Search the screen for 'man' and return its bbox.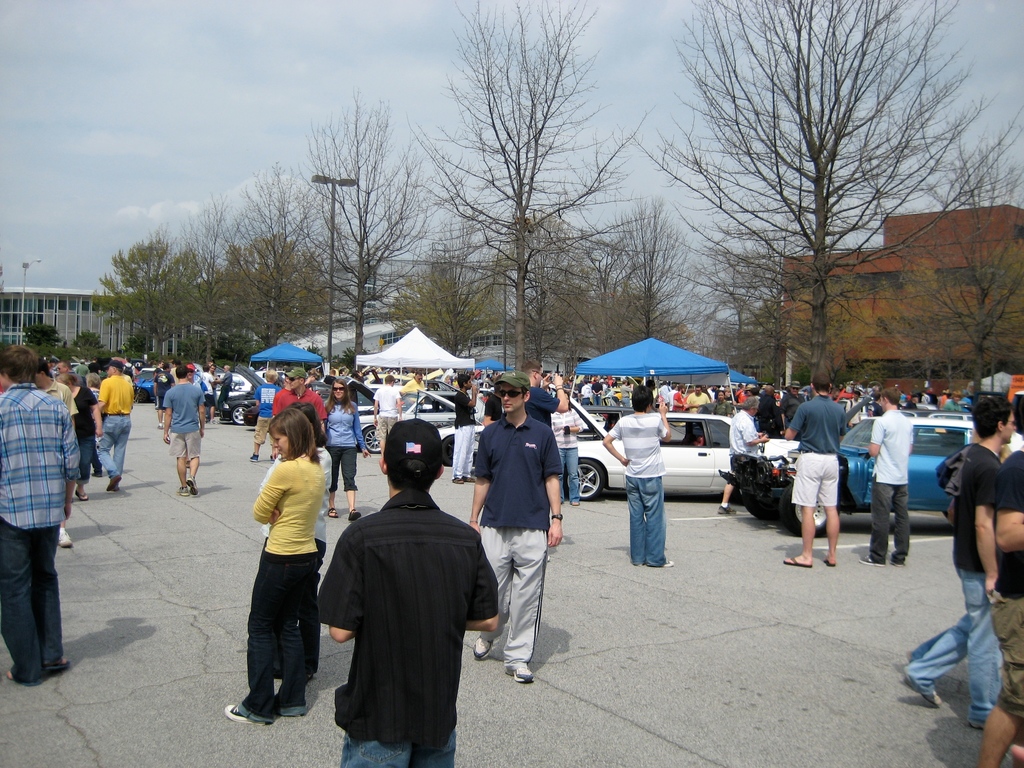
Found: x1=972 y1=446 x2=1023 y2=767.
